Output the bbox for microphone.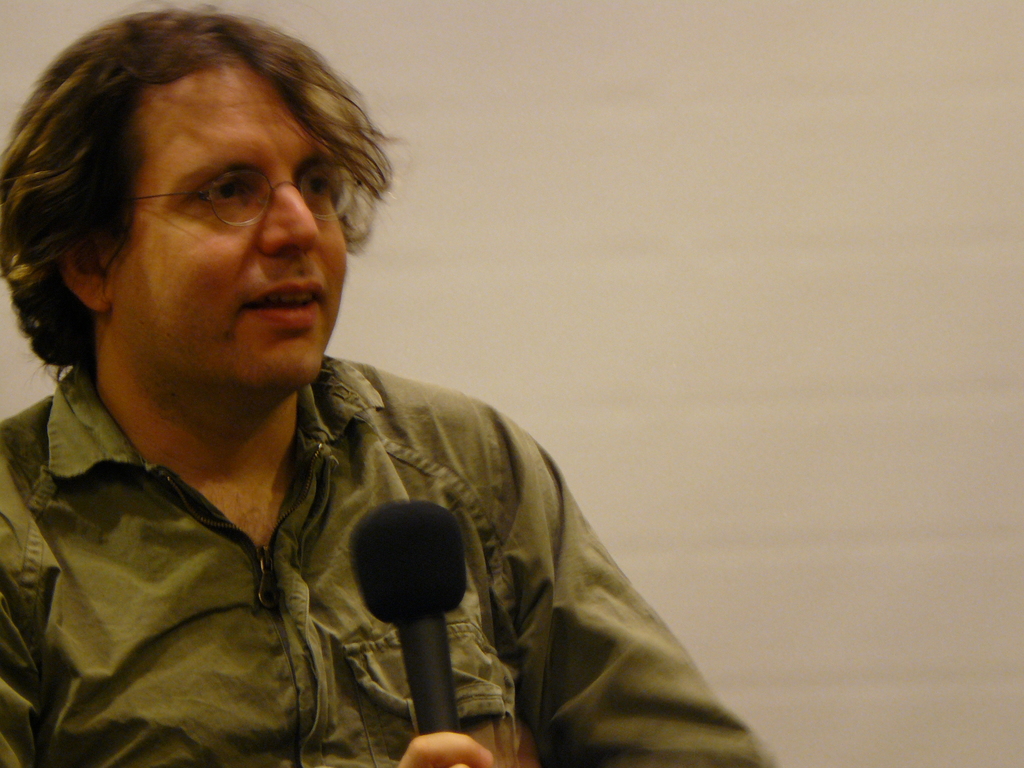
bbox=(346, 492, 467, 767).
